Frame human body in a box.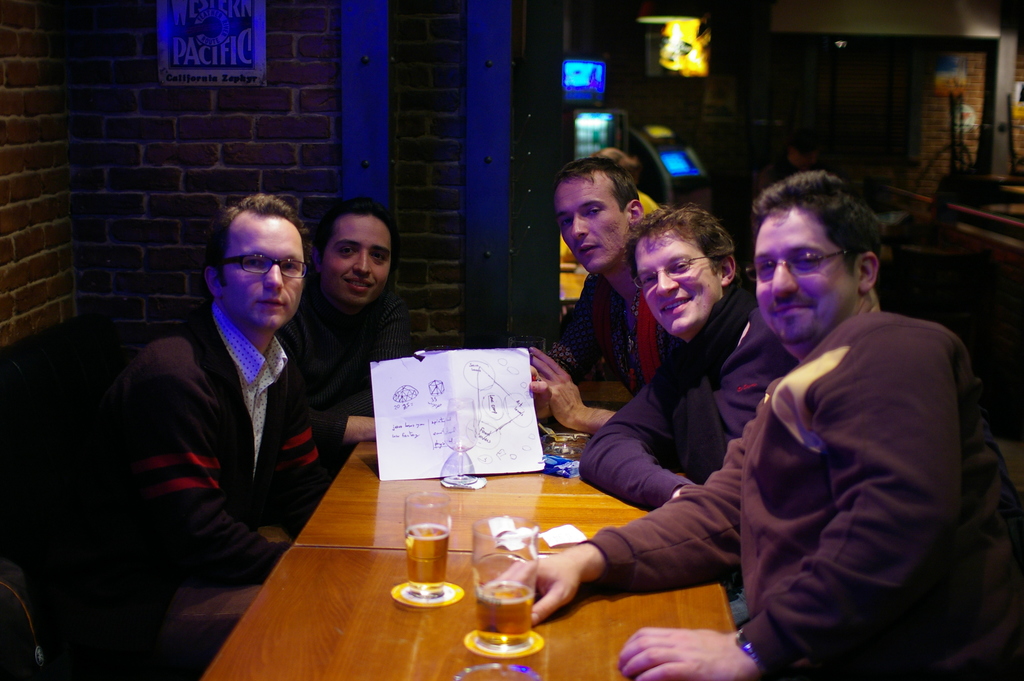
[left=100, top=198, right=341, bottom=650].
